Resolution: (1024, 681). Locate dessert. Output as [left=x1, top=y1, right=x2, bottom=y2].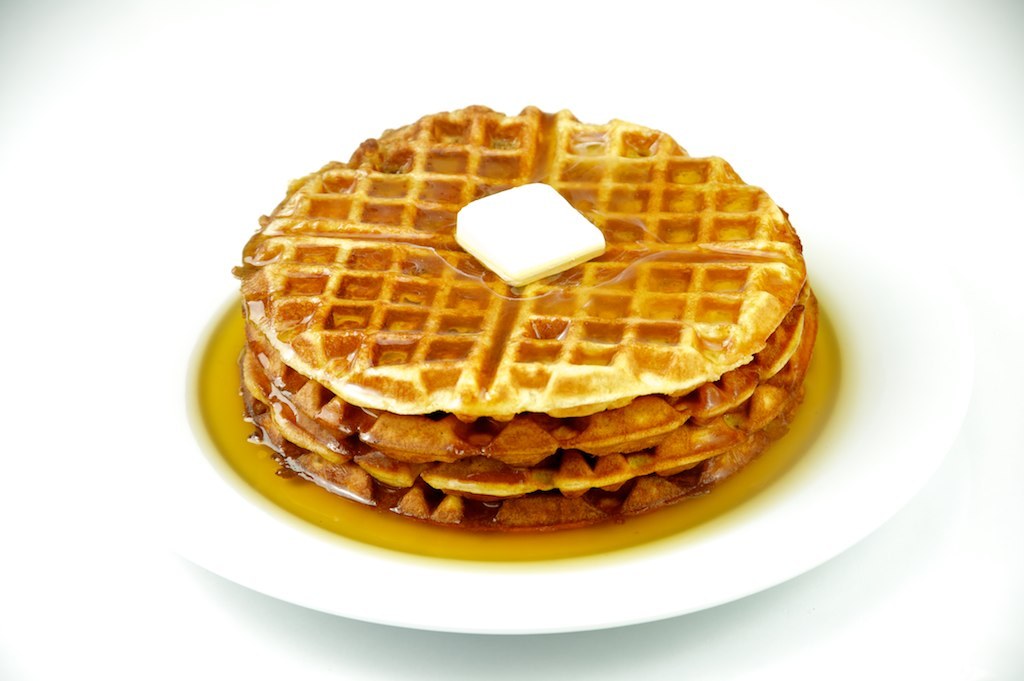
[left=206, top=112, right=844, bottom=555].
